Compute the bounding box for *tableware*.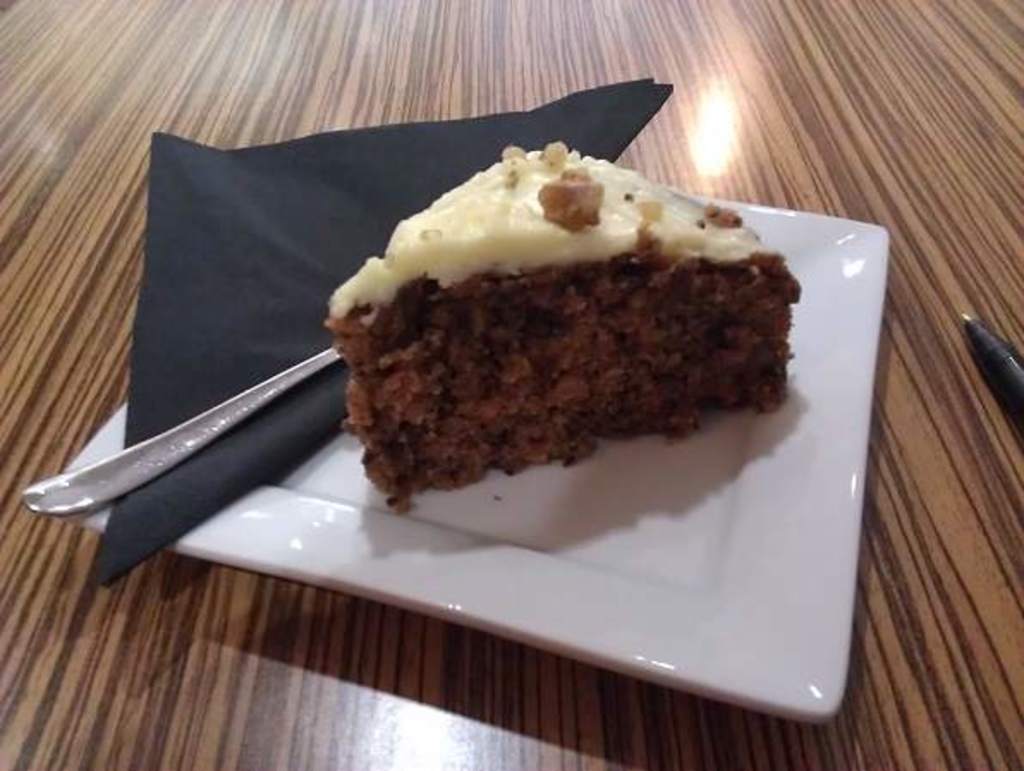
(15, 338, 342, 525).
